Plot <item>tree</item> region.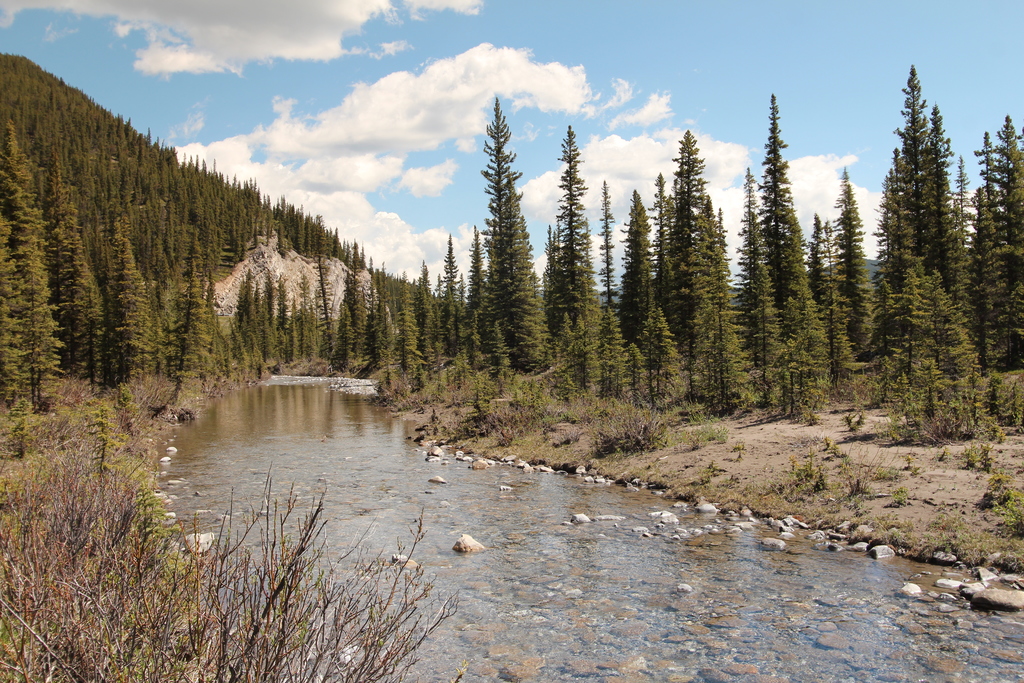
Plotted at 890,63,934,222.
